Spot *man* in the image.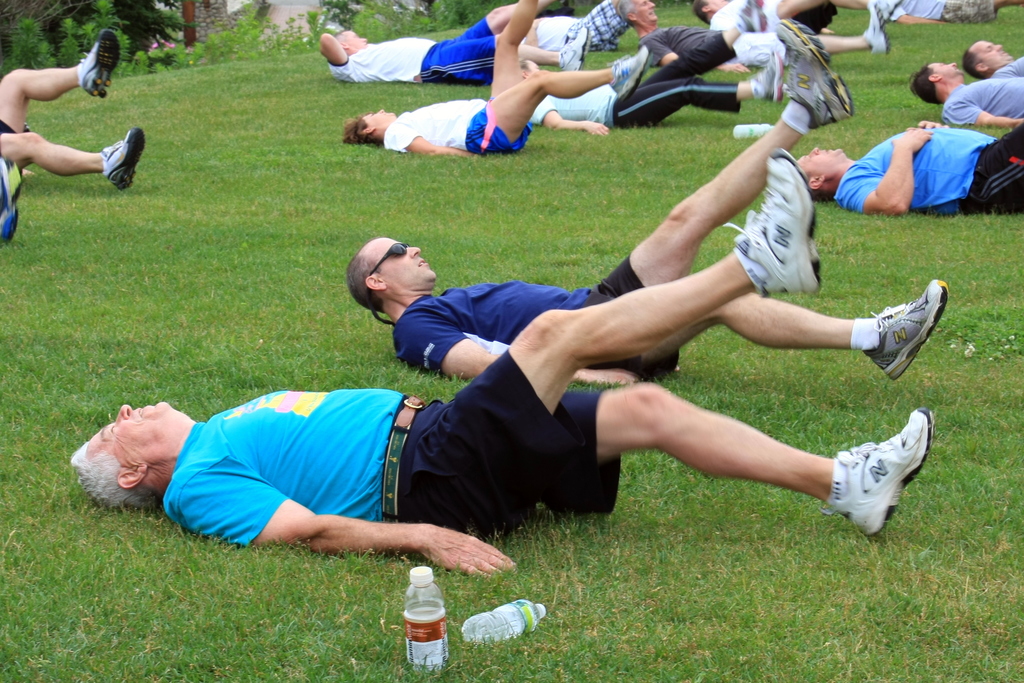
*man* found at {"left": 690, "top": 0, "right": 902, "bottom": 31}.
